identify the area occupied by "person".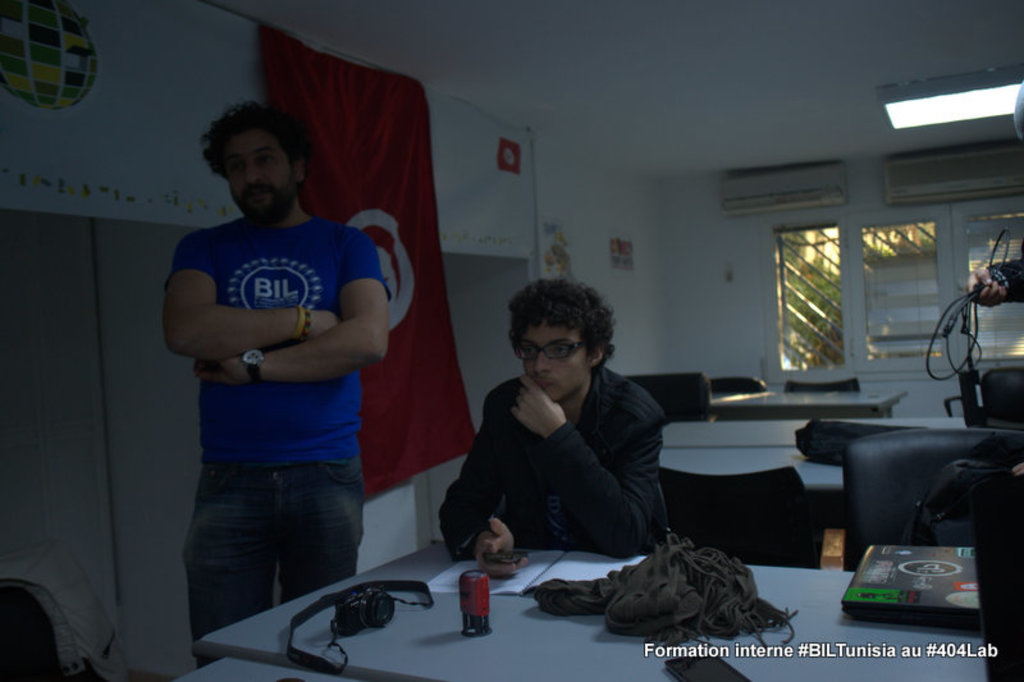
Area: box=[436, 275, 690, 605].
